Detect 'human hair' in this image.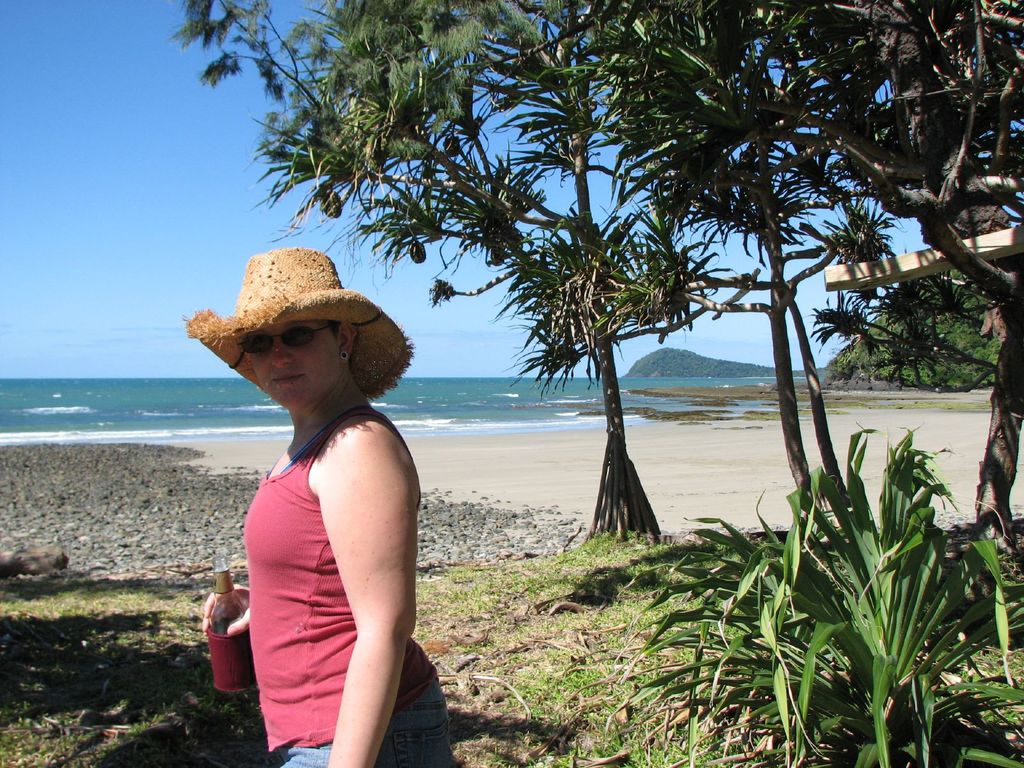
Detection: (328, 322, 360, 342).
